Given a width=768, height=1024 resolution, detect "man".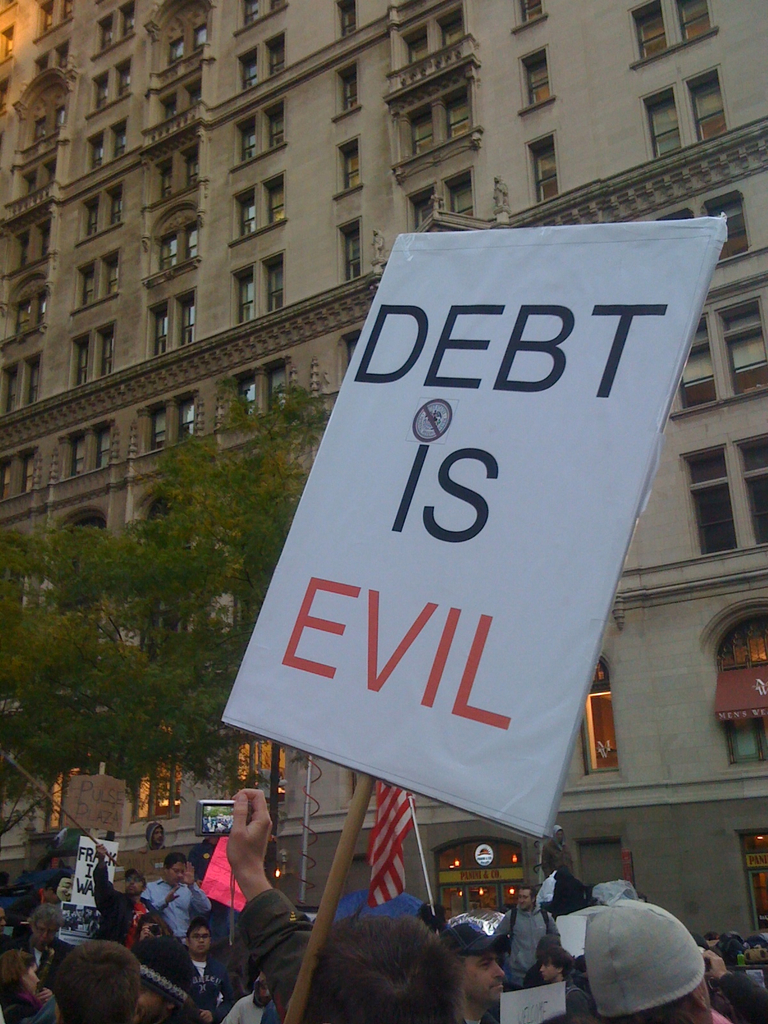
225, 968, 270, 1023.
